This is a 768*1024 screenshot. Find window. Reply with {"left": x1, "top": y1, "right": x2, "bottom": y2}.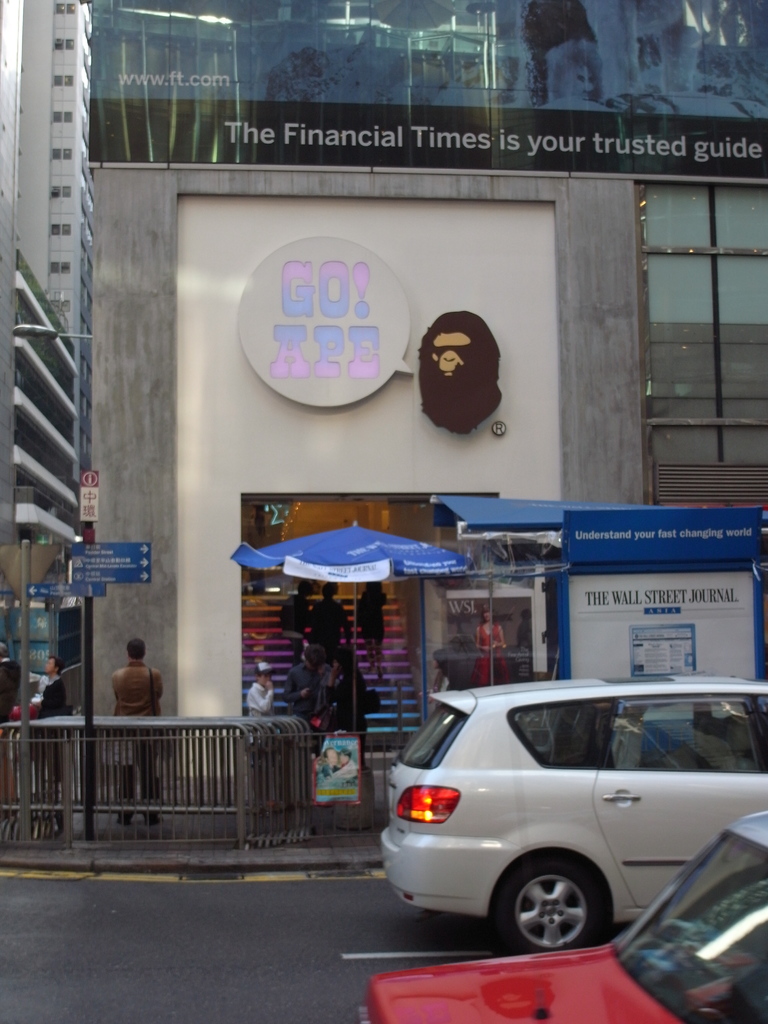
{"left": 612, "top": 693, "right": 767, "bottom": 770}.
